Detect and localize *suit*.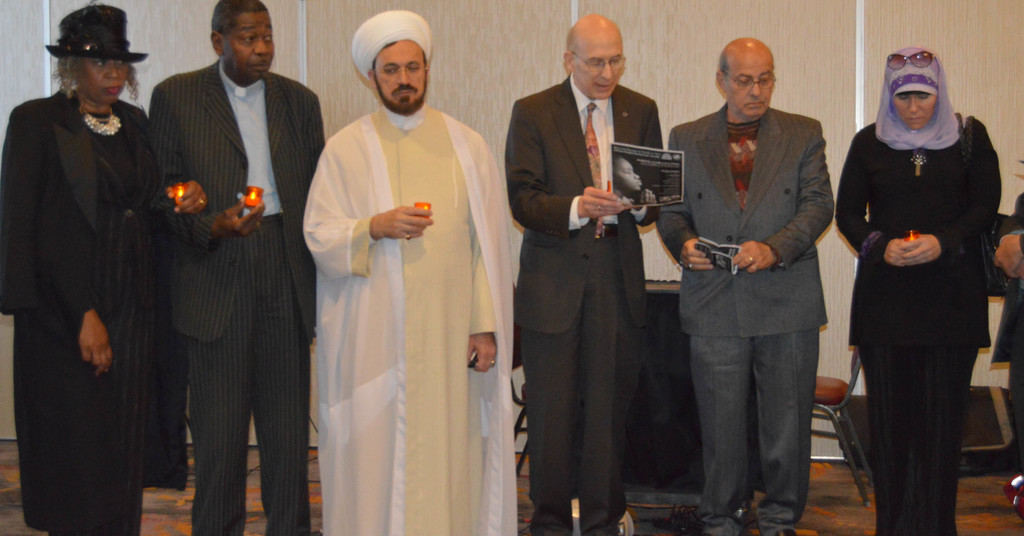
Localized at (left=506, top=72, right=664, bottom=535).
